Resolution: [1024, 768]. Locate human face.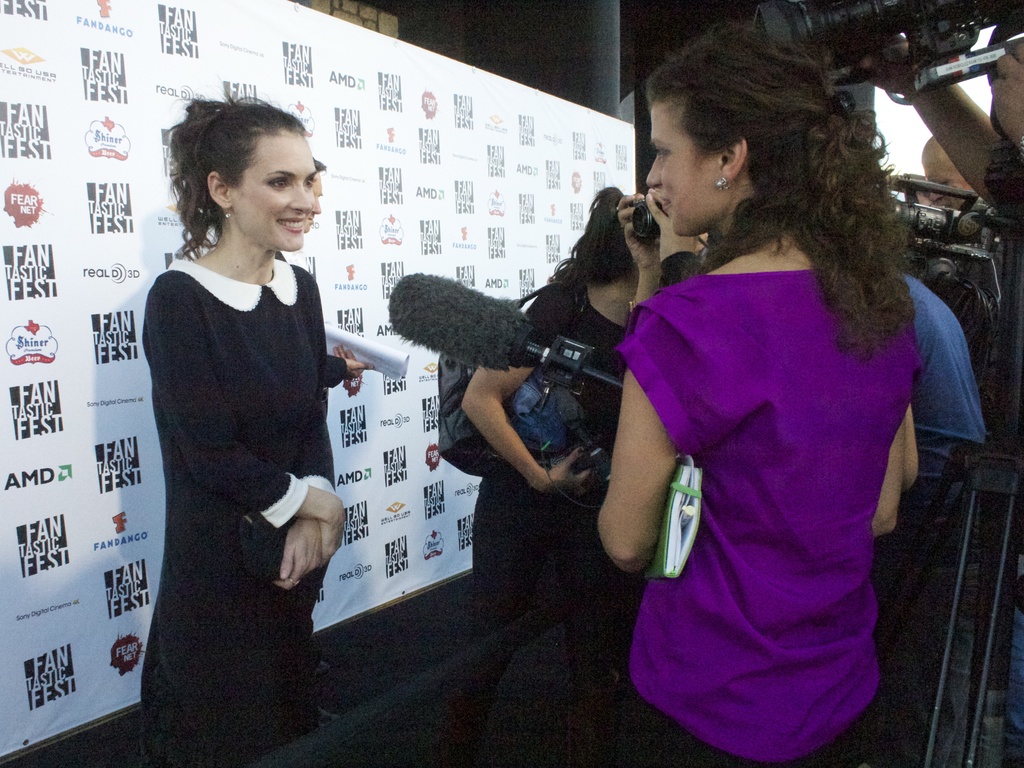
Rect(303, 171, 324, 232).
